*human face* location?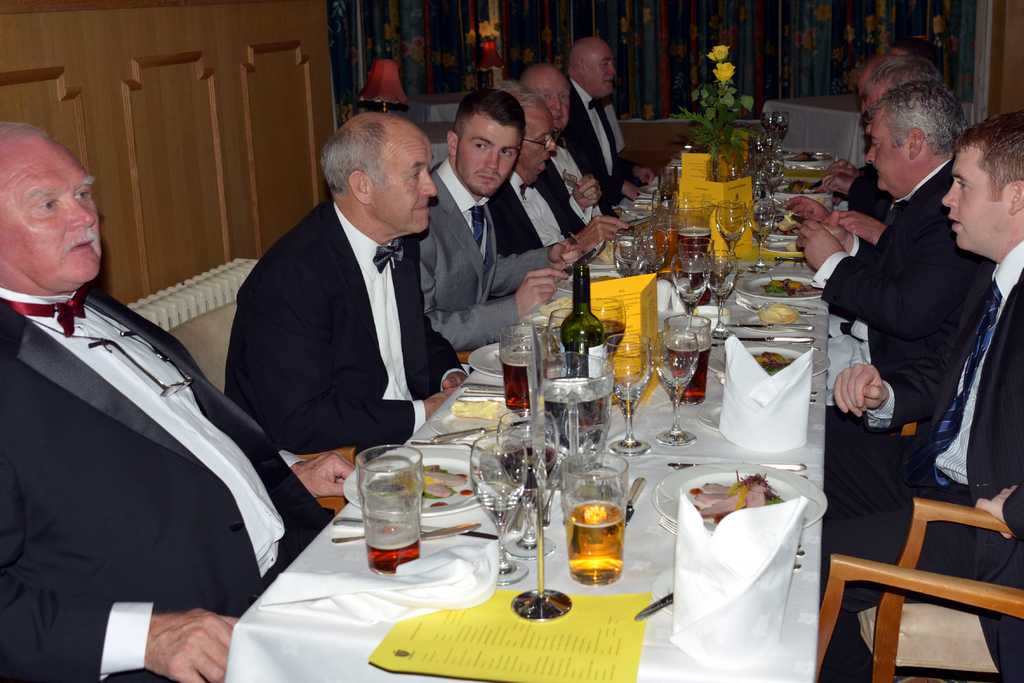
box(372, 133, 435, 229)
